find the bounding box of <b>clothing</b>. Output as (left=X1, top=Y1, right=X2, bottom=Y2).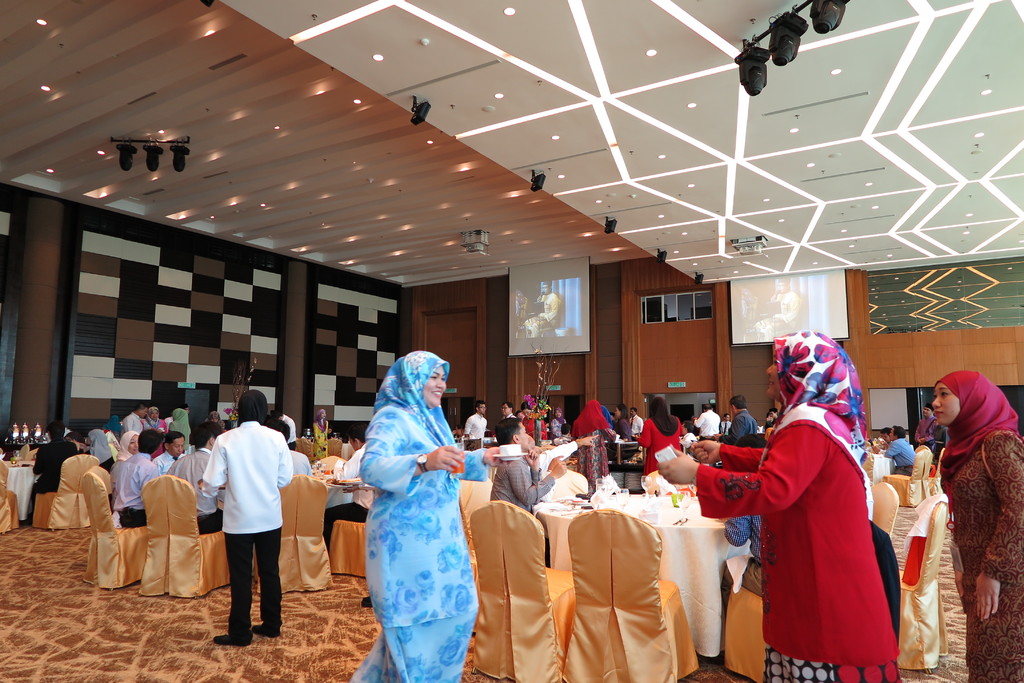
(left=916, top=411, right=943, bottom=457).
